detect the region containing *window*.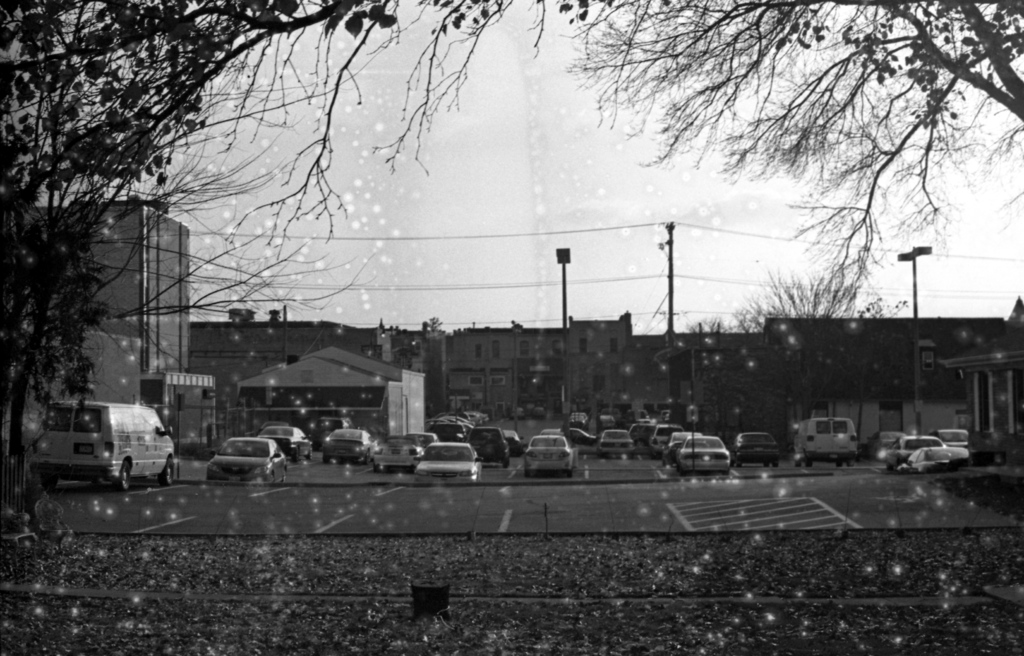
(479, 343, 479, 356).
